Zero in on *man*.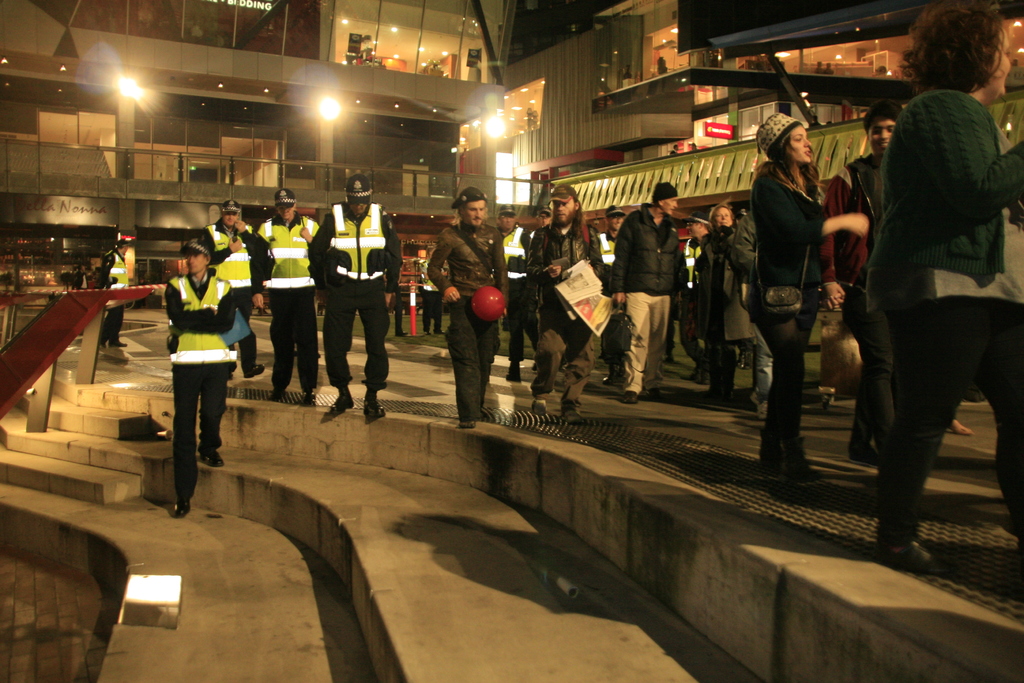
Zeroed in: 531, 199, 556, 236.
